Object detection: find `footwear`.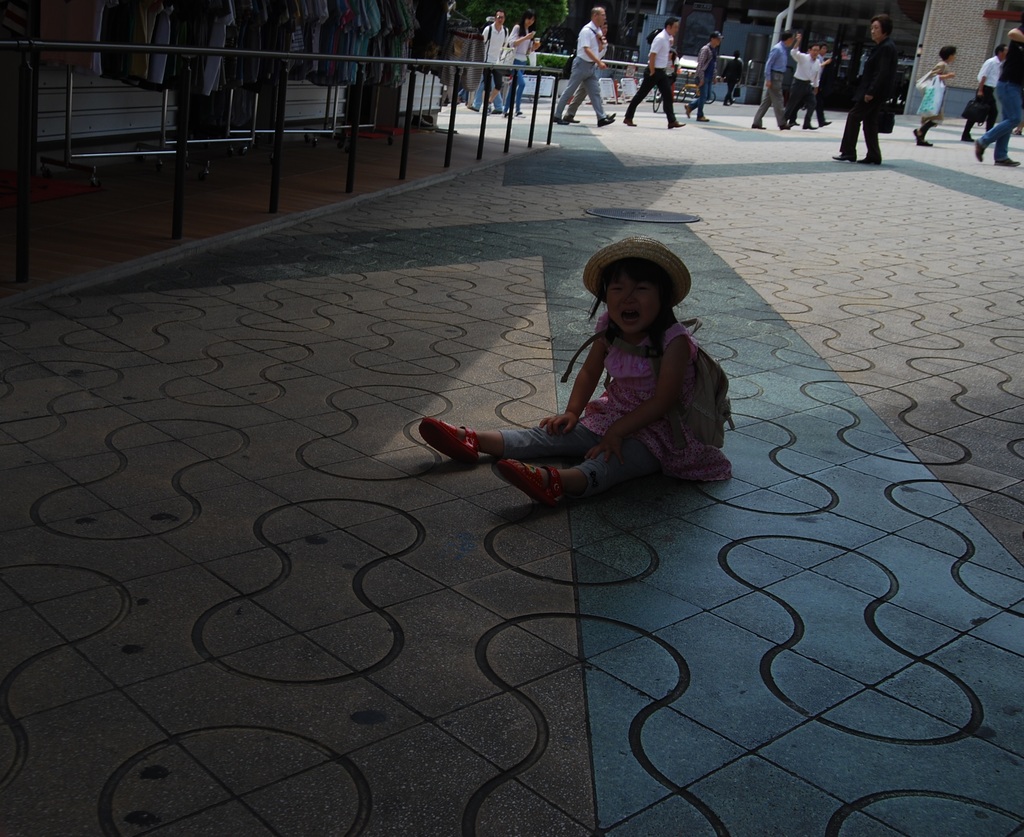
<bbox>834, 149, 858, 162</bbox>.
